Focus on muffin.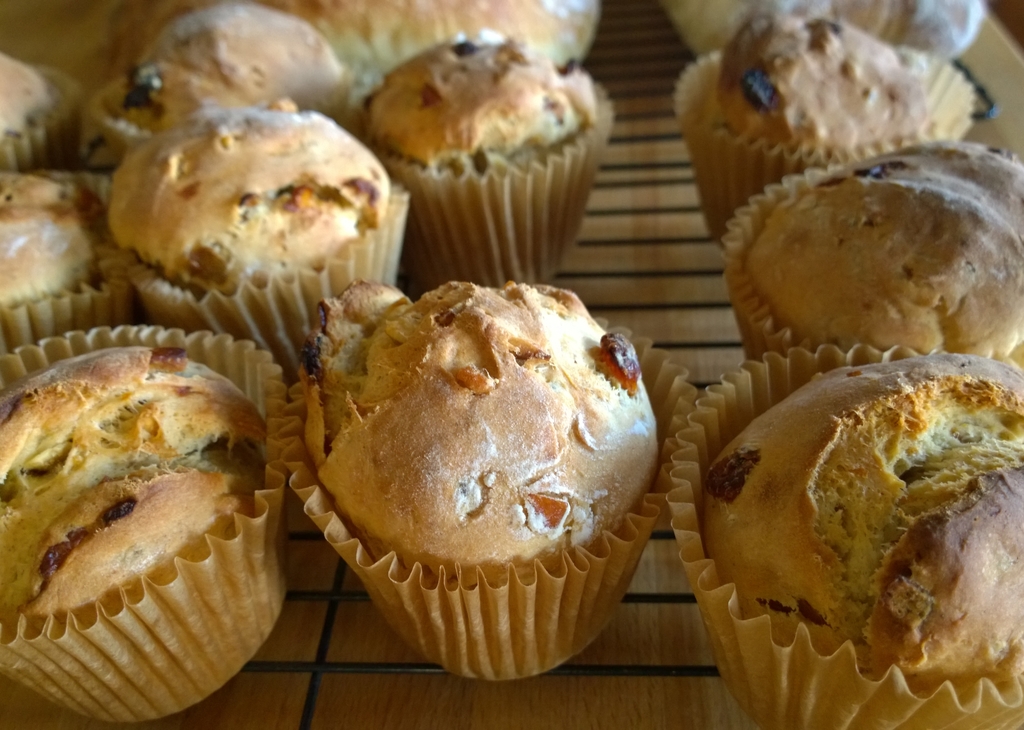
Focused at locate(717, 133, 1023, 376).
